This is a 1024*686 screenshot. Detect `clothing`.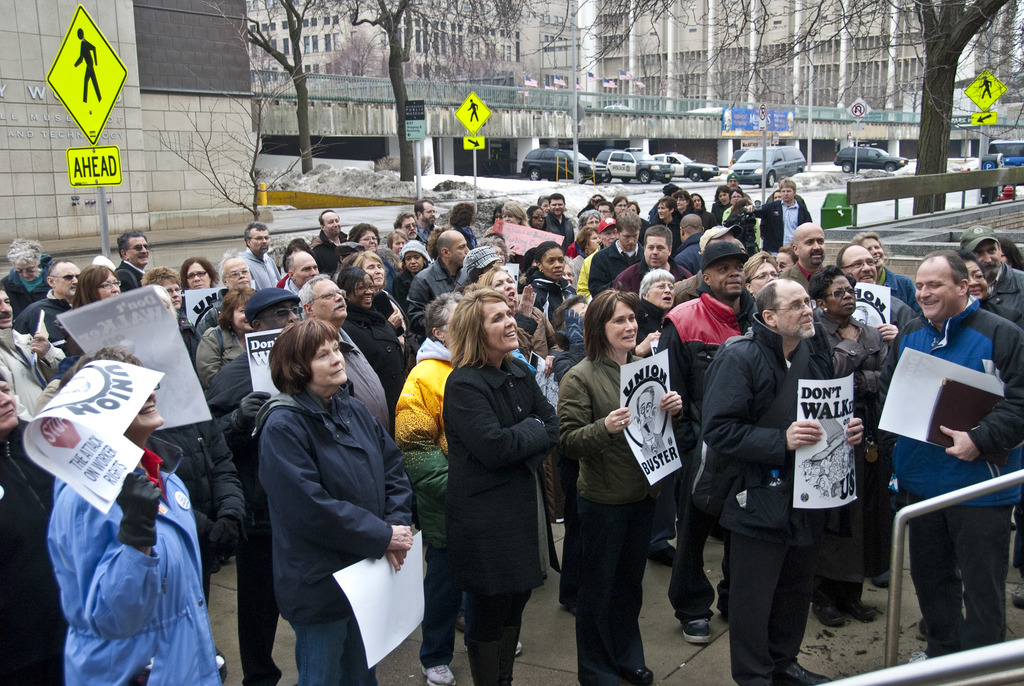
(783, 259, 825, 293).
